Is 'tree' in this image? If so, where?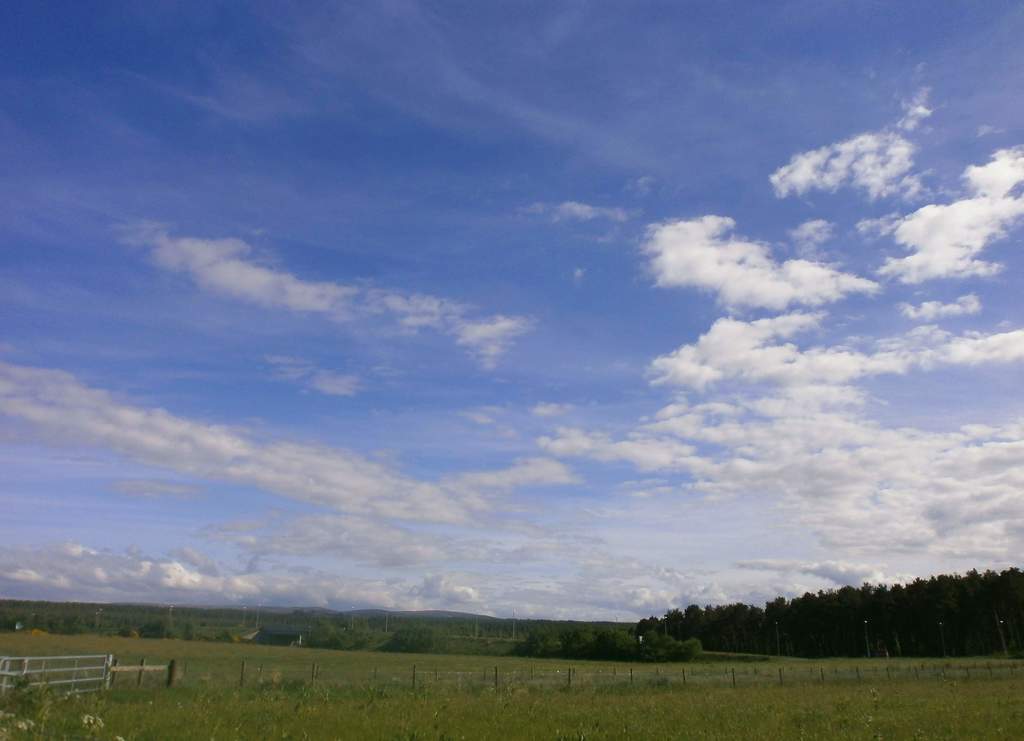
Yes, at left=976, top=559, right=1023, bottom=661.
